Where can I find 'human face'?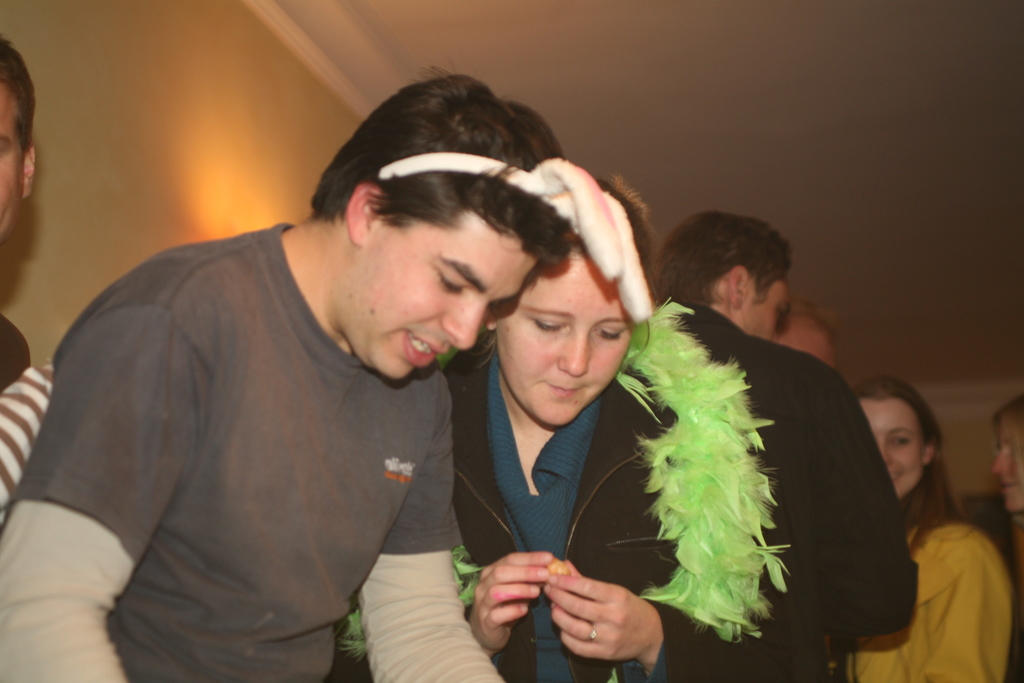
You can find it at bbox(782, 319, 842, 369).
